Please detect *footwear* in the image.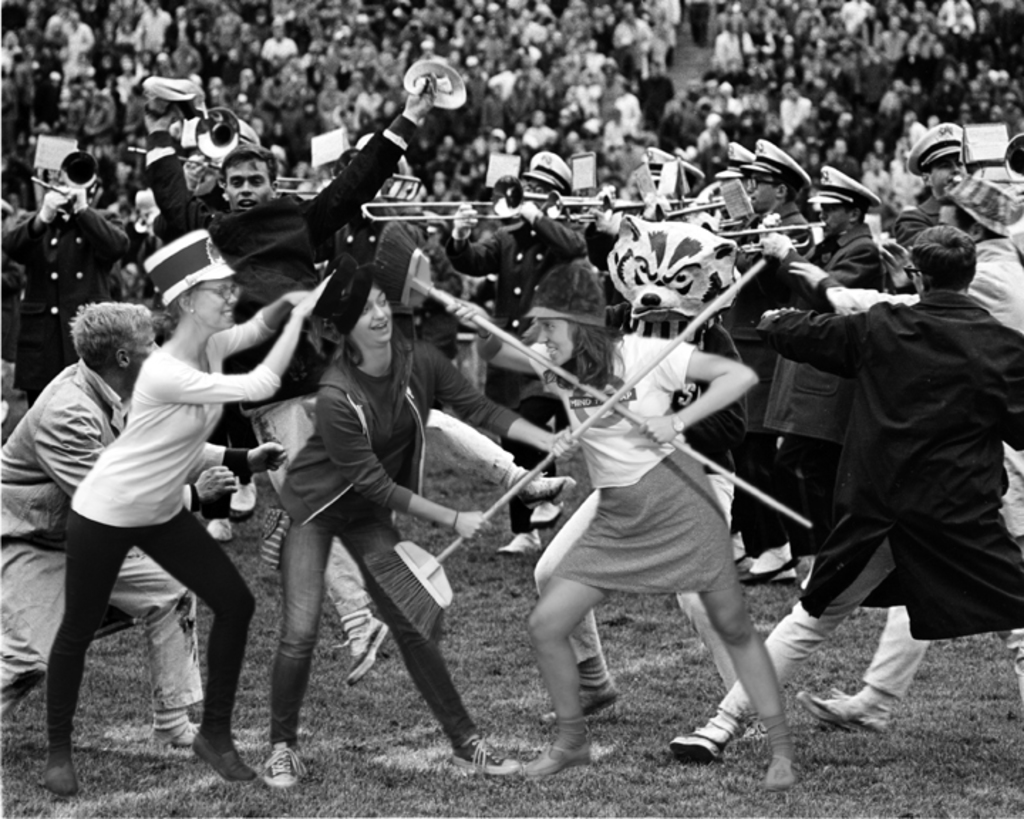
{"x1": 765, "y1": 754, "x2": 801, "y2": 796}.
